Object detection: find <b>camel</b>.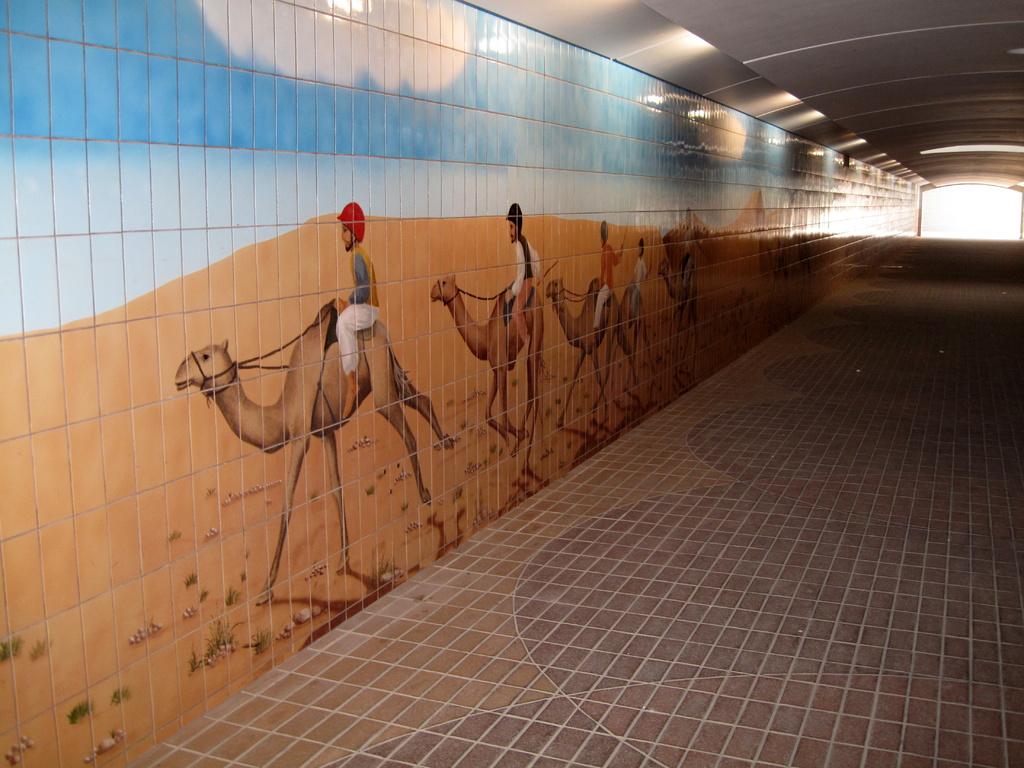
x1=540, y1=275, x2=632, y2=434.
